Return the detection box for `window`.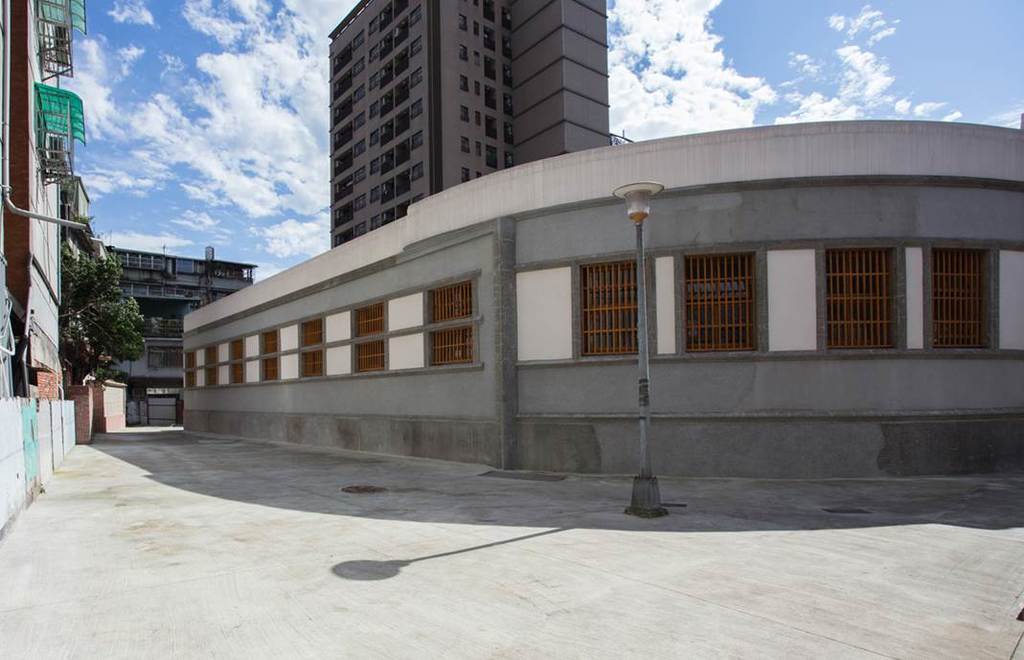
bbox(826, 248, 892, 345).
